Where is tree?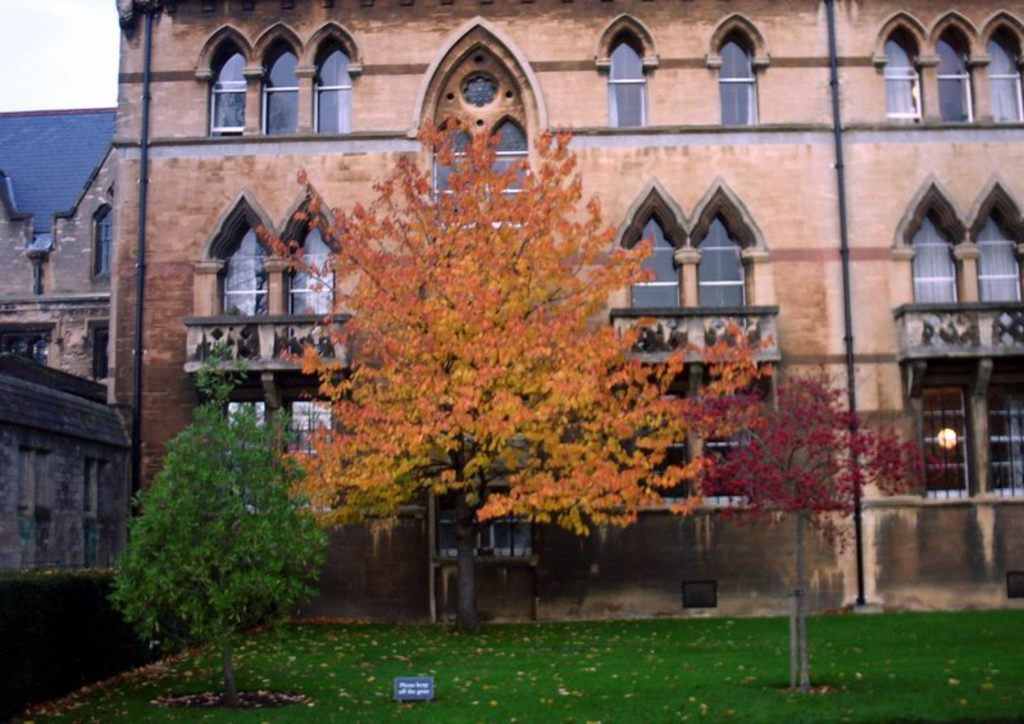
rect(101, 356, 341, 655).
